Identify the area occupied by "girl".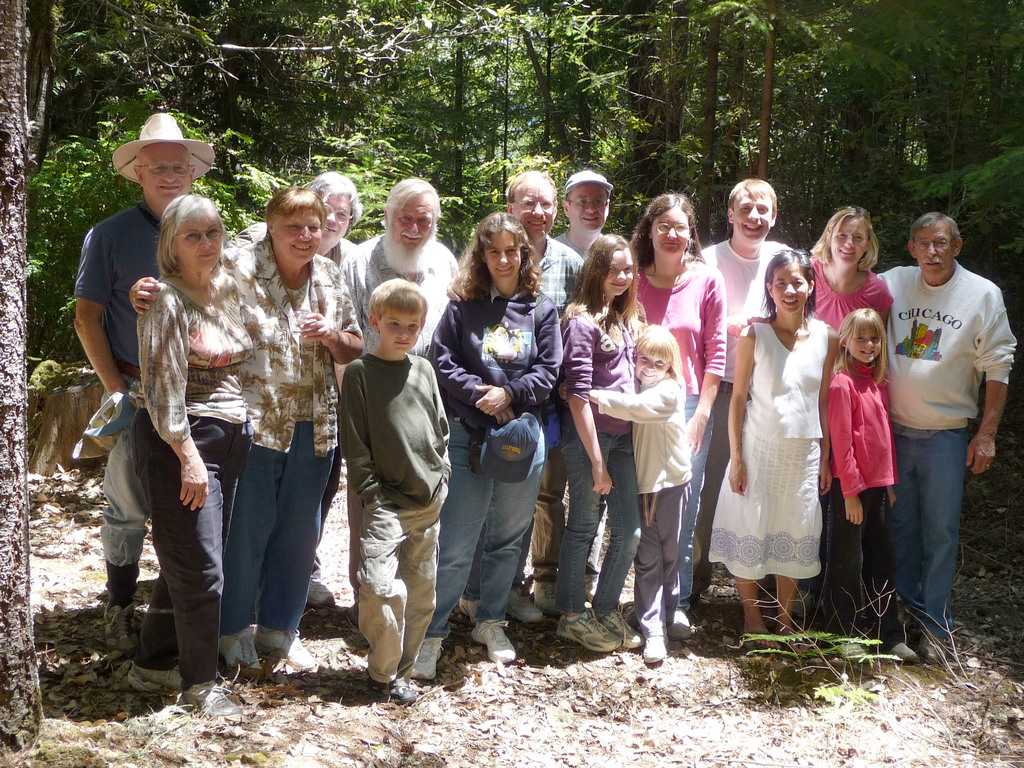
Area: locate(589, 324, 694, 666).
